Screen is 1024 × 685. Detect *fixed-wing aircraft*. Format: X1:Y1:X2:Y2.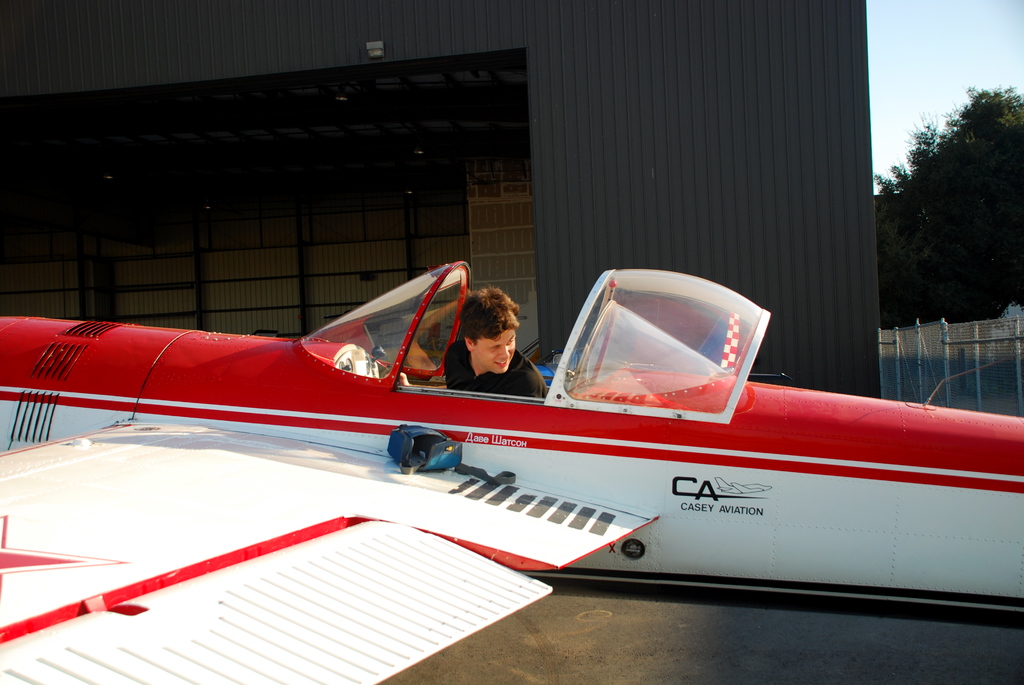
0:251:1023:684.
